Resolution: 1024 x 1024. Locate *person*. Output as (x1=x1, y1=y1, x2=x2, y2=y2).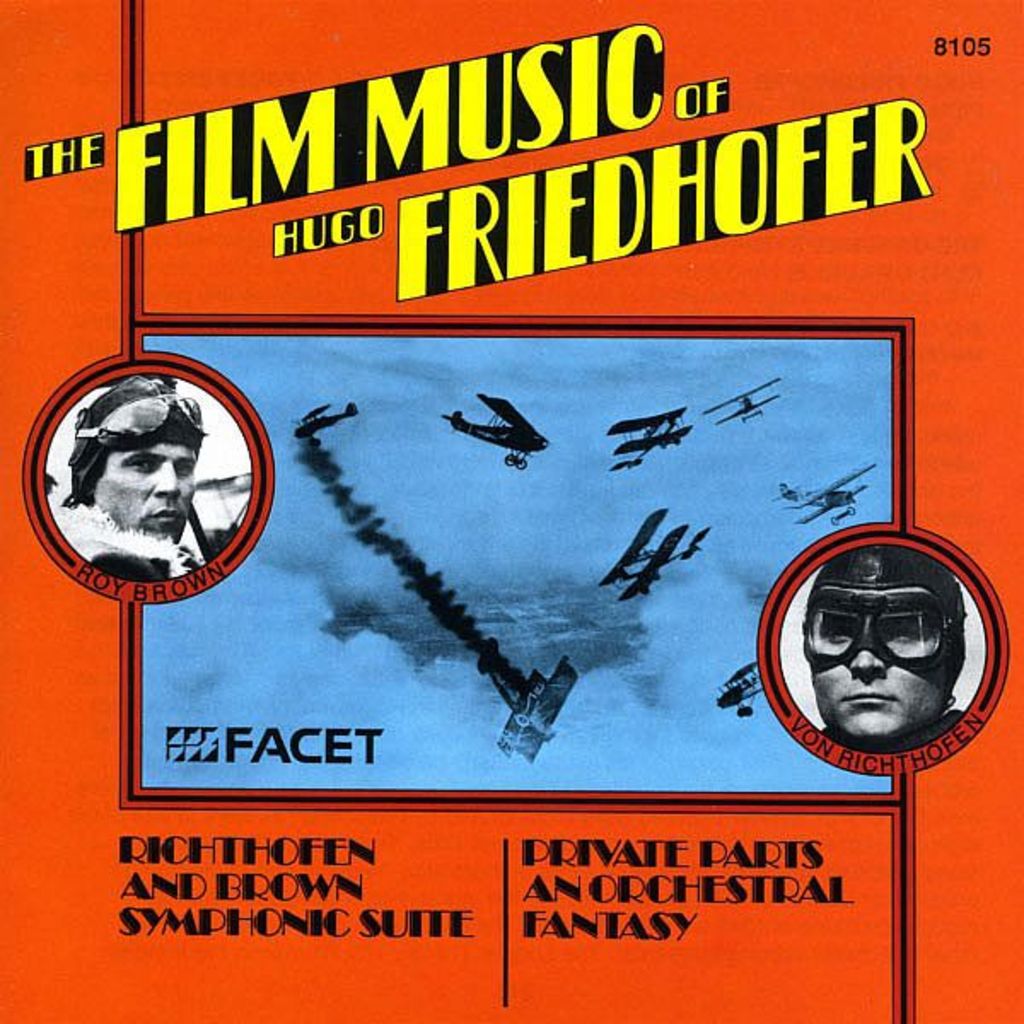
(x1=61, y1=369, x2=193, y2=577).
